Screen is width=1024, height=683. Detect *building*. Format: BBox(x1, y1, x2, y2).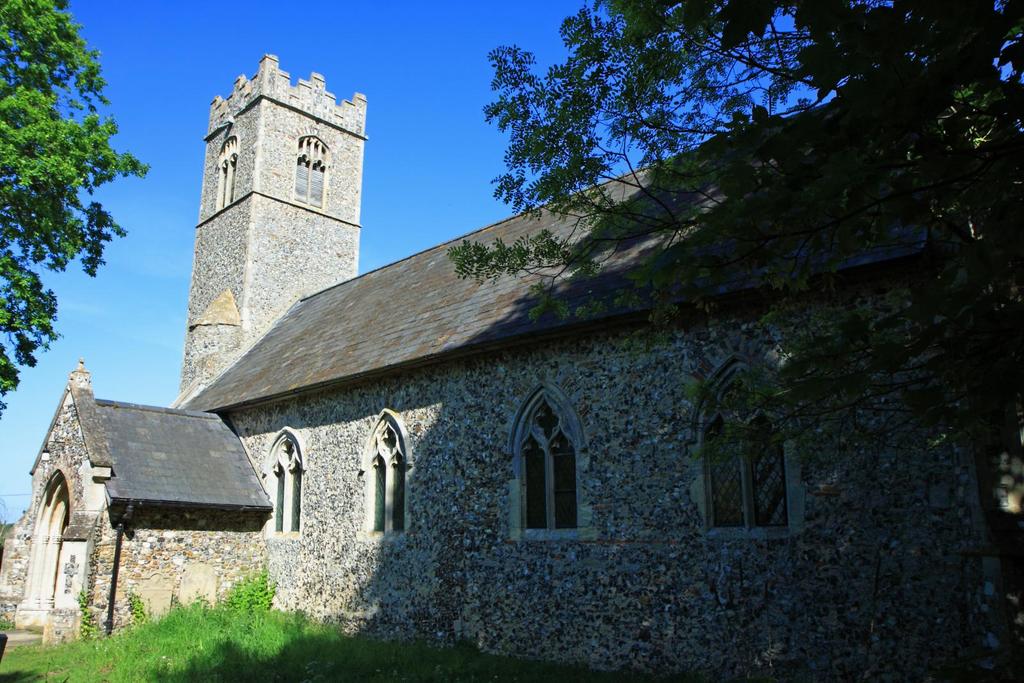
BBox(0, 53, 1023, 682).
